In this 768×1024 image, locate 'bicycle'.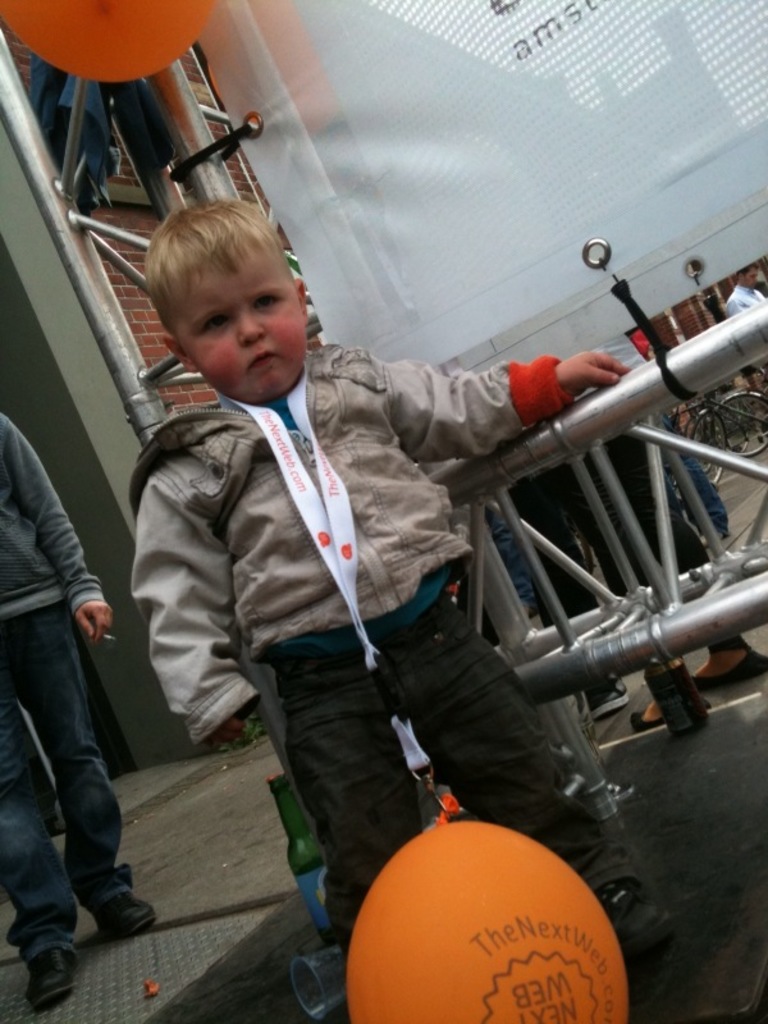
Bounding box: bbox=(687, 380, 767, 492).
